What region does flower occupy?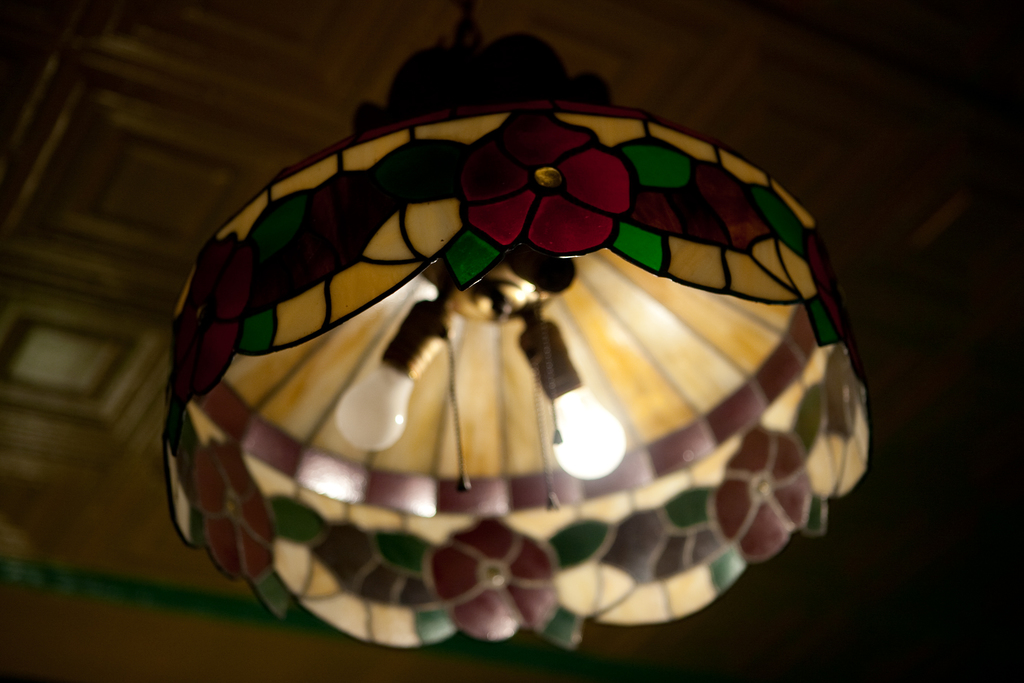
box=[428, 525, 566, 641].
